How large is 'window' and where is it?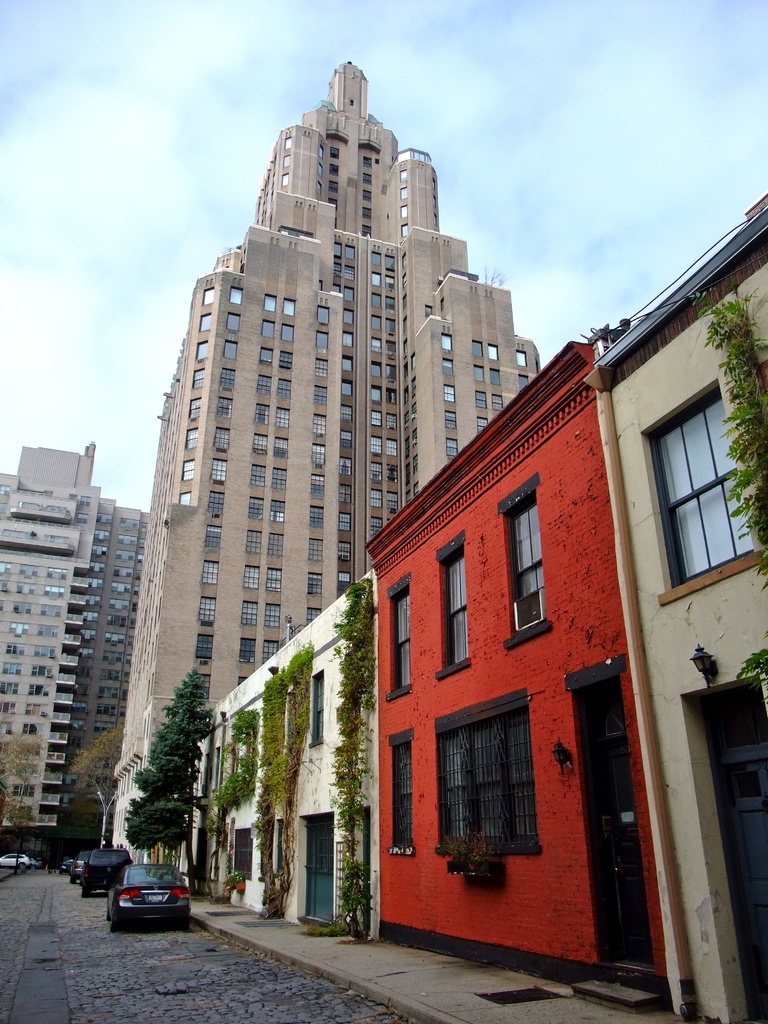
Bounding box: [276, 469, 286, 490].
